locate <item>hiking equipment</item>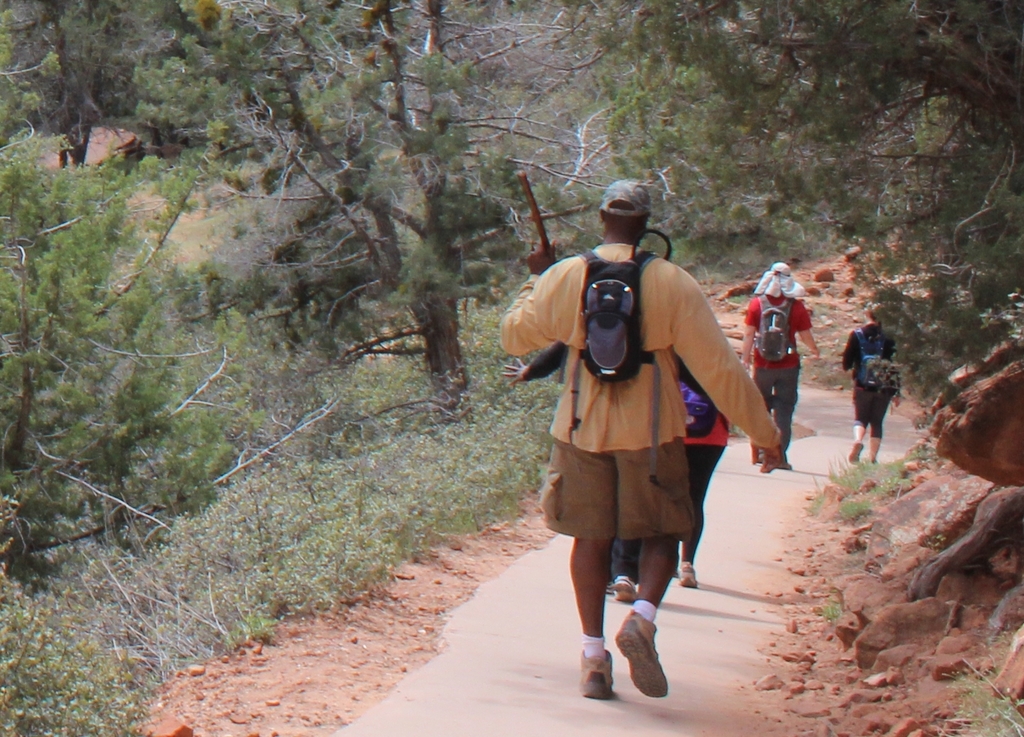
856, 332, 906, 393
